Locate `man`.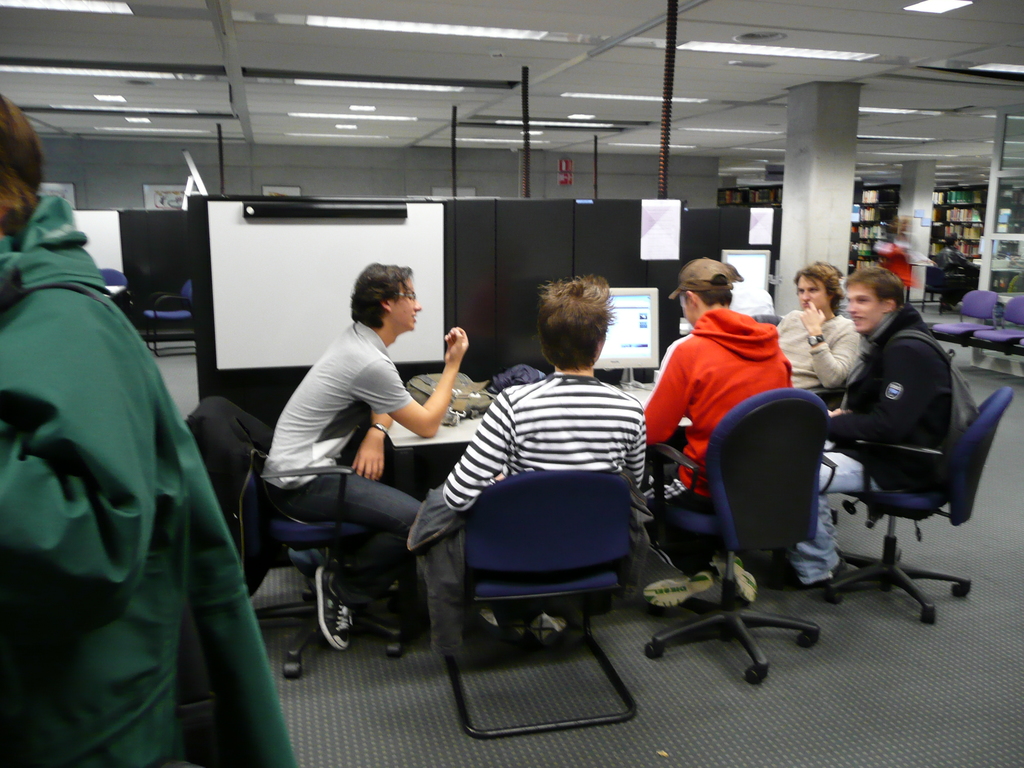
Bounding box: 451/280/645/633.
